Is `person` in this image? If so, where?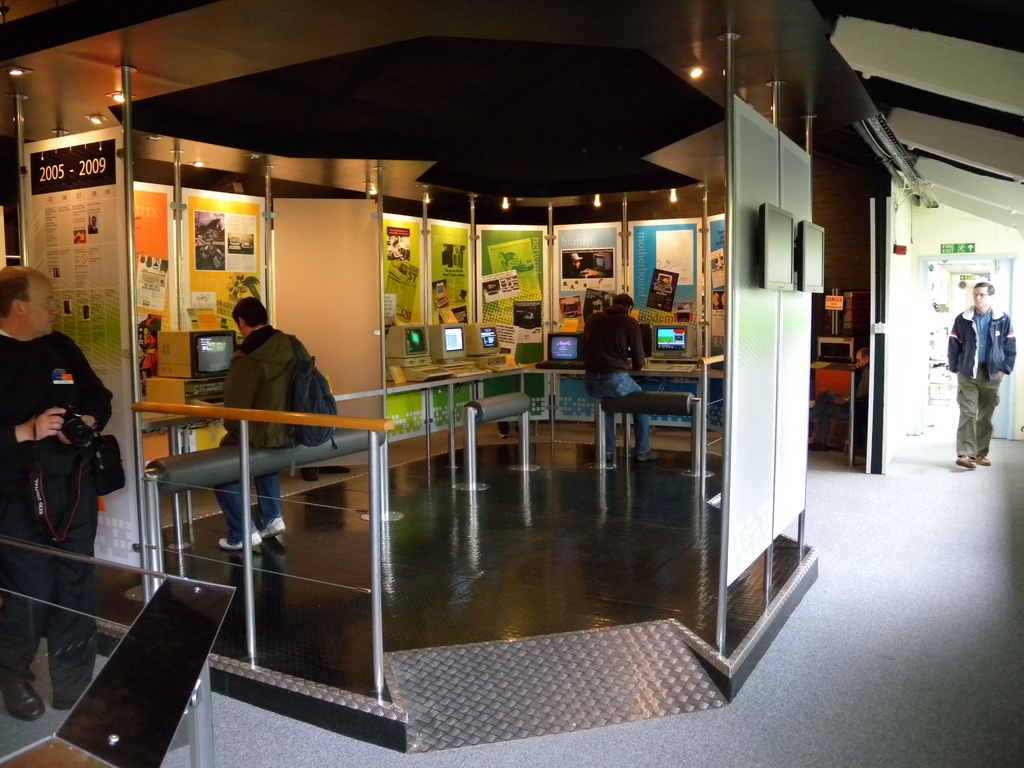
Yes, at {"left": 947, "top": 265, "right": 1011, "bottom": 478}.
